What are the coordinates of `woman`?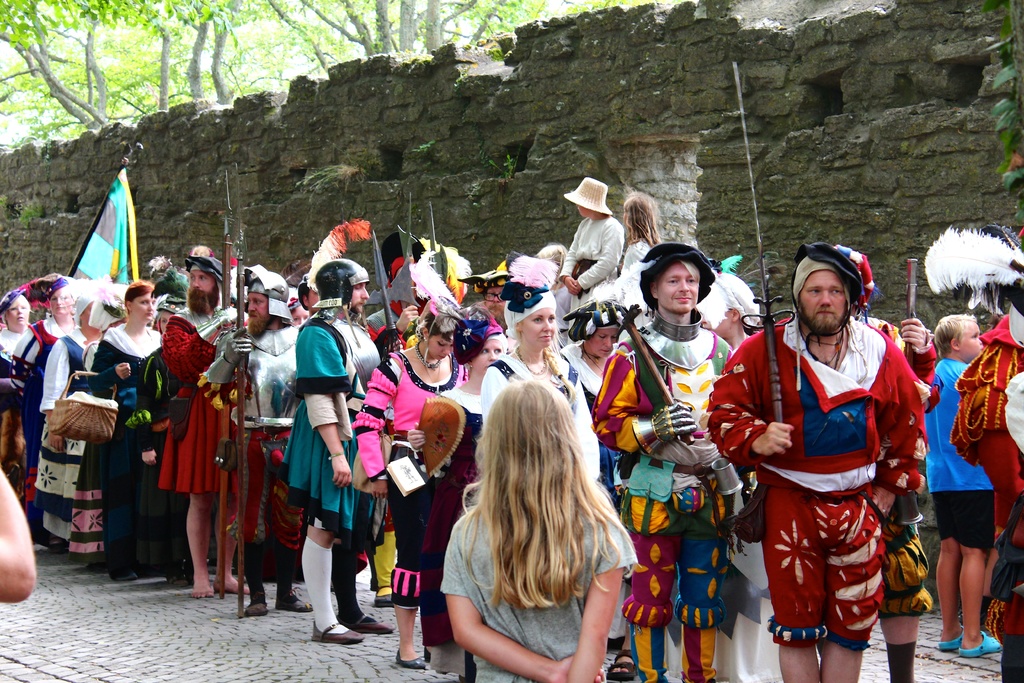
[left=85, top=281, right=166, bottom=582].
